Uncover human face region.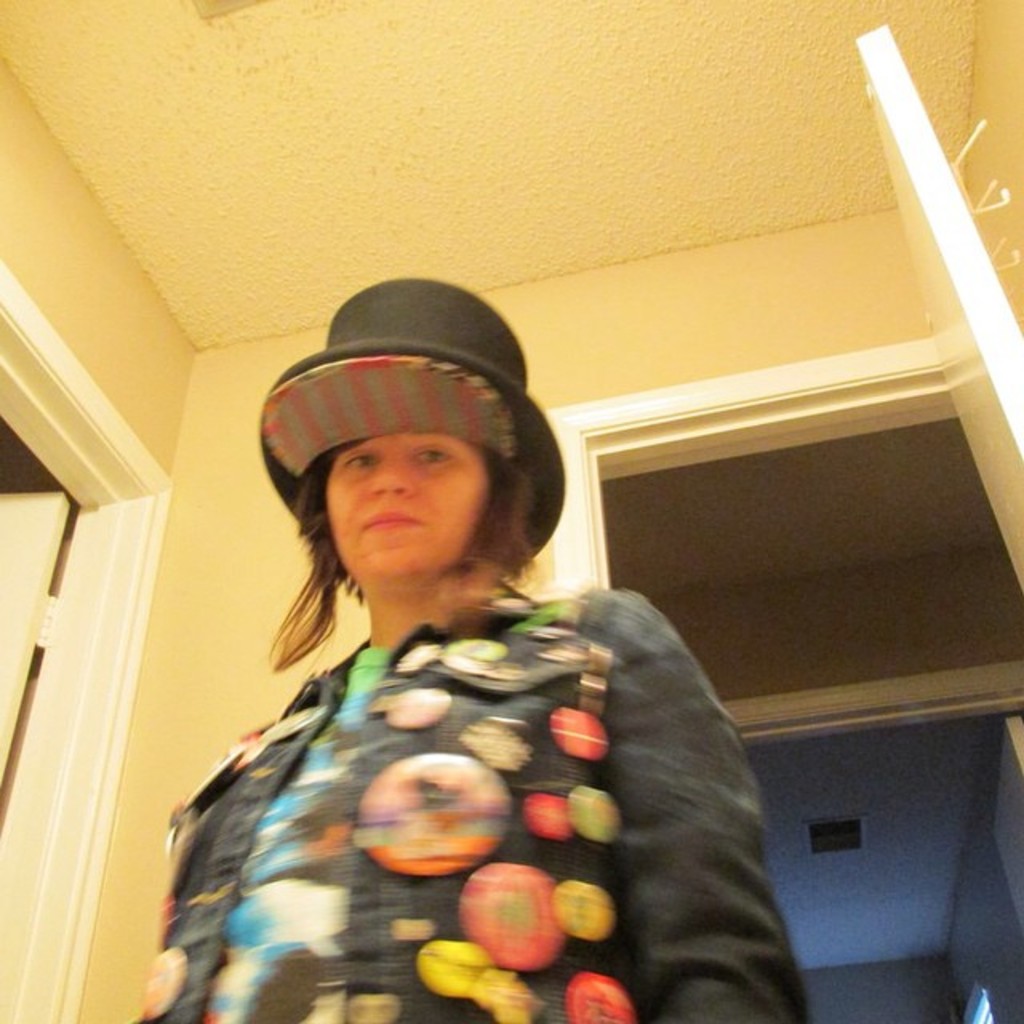
Uncovered: Rect(322, 435, 491, 581).
